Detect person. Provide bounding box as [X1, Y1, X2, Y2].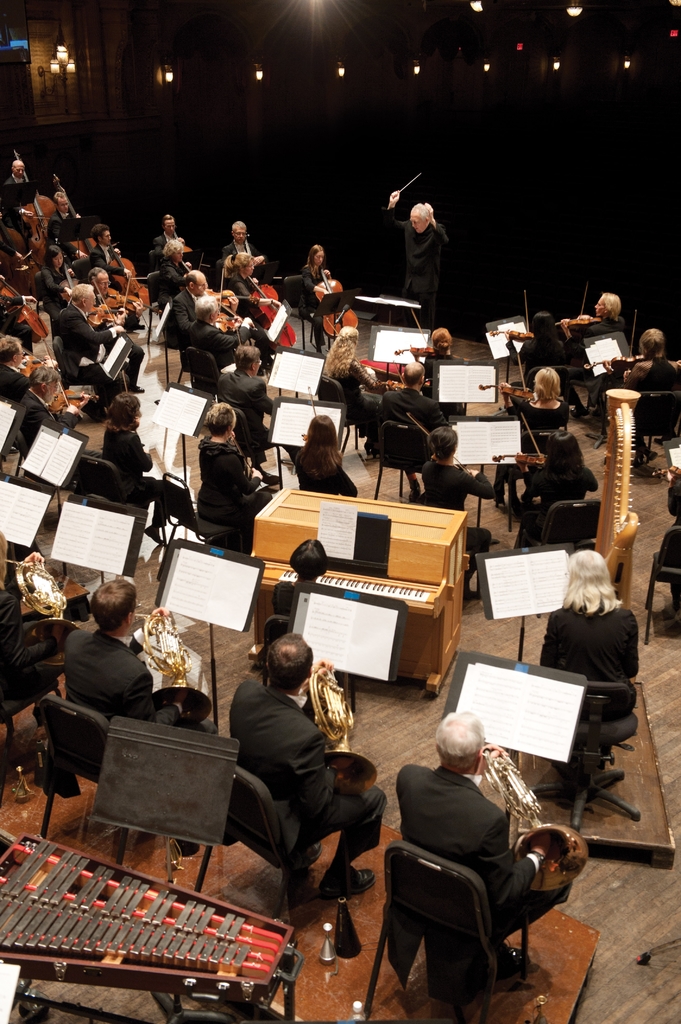
[92, 390, 161, 488].
